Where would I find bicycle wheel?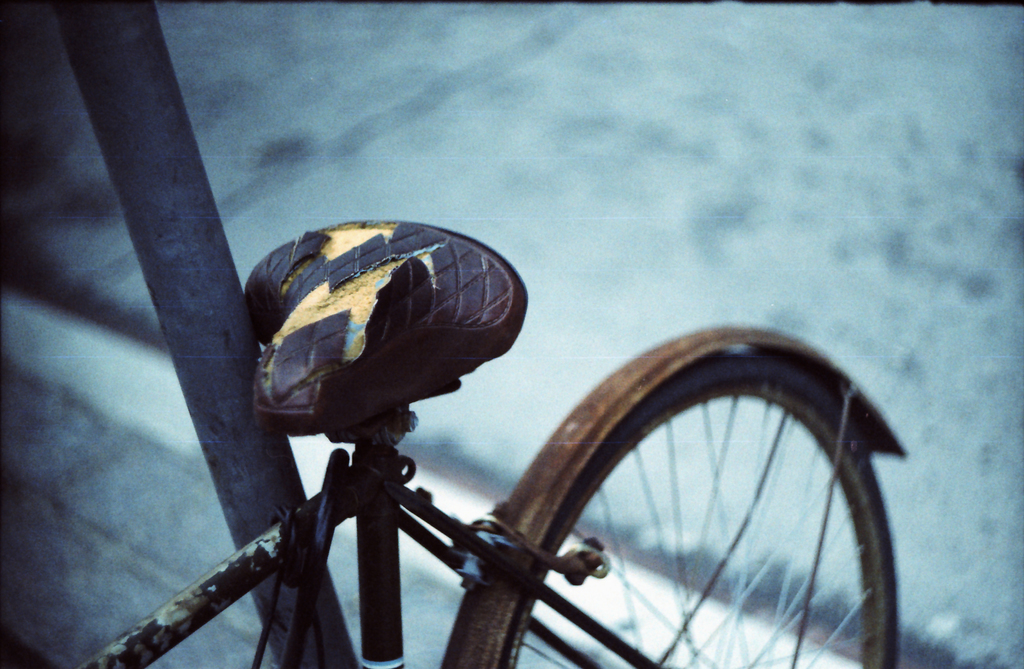
At pyautogui.locateOnScreen(401, 340, 872, 652).
